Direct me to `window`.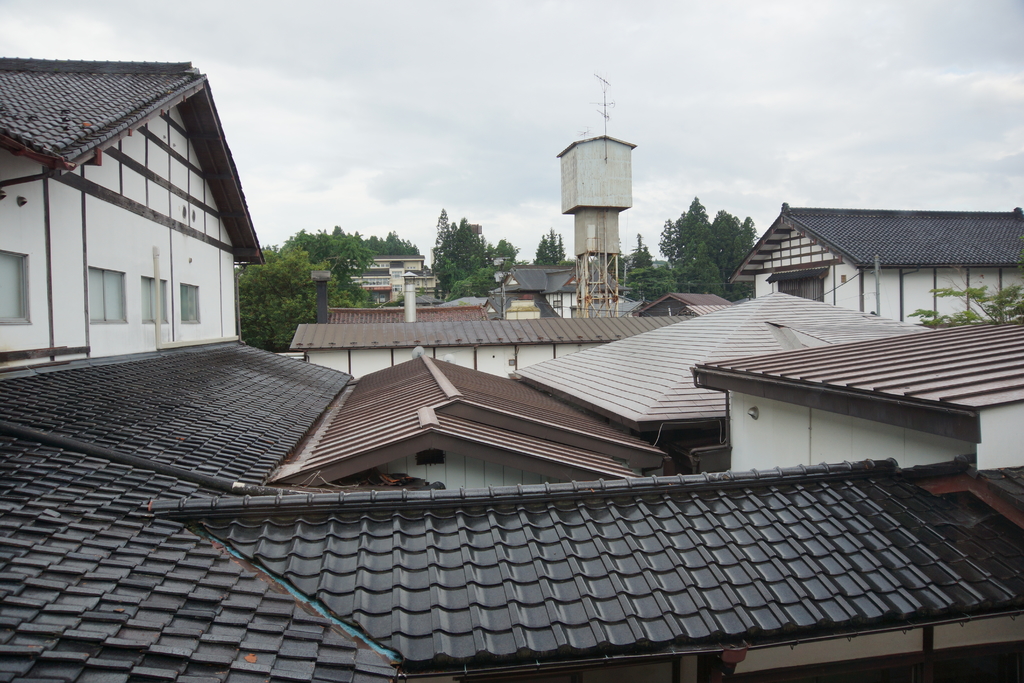
Direction: locate(138, 279, 168, 320).
